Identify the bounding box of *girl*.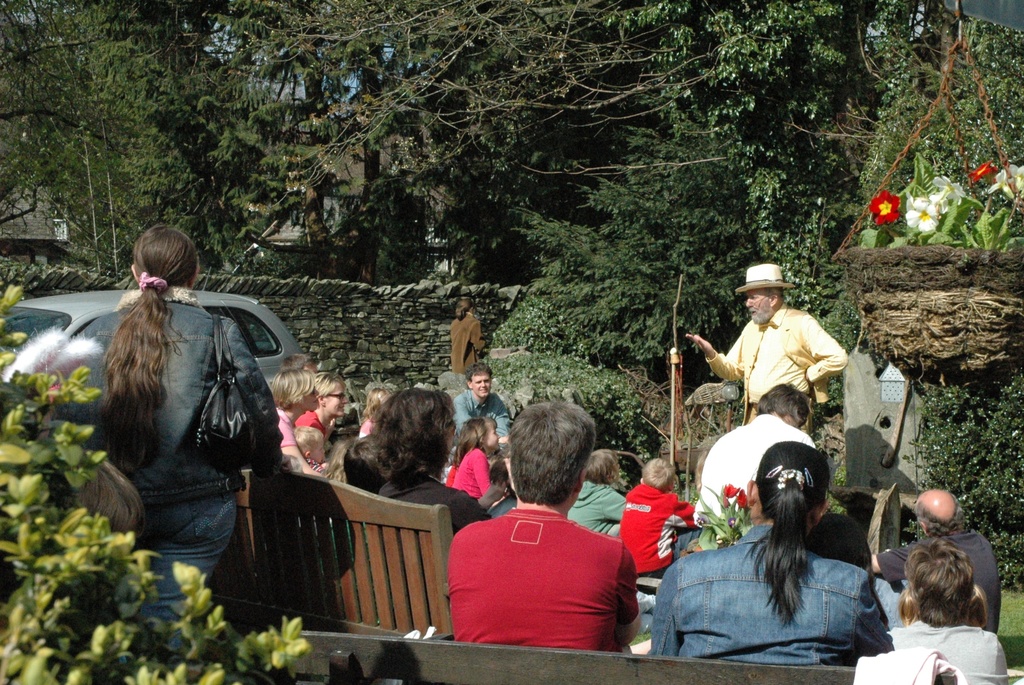
<box>269,366,324,476</box>.
